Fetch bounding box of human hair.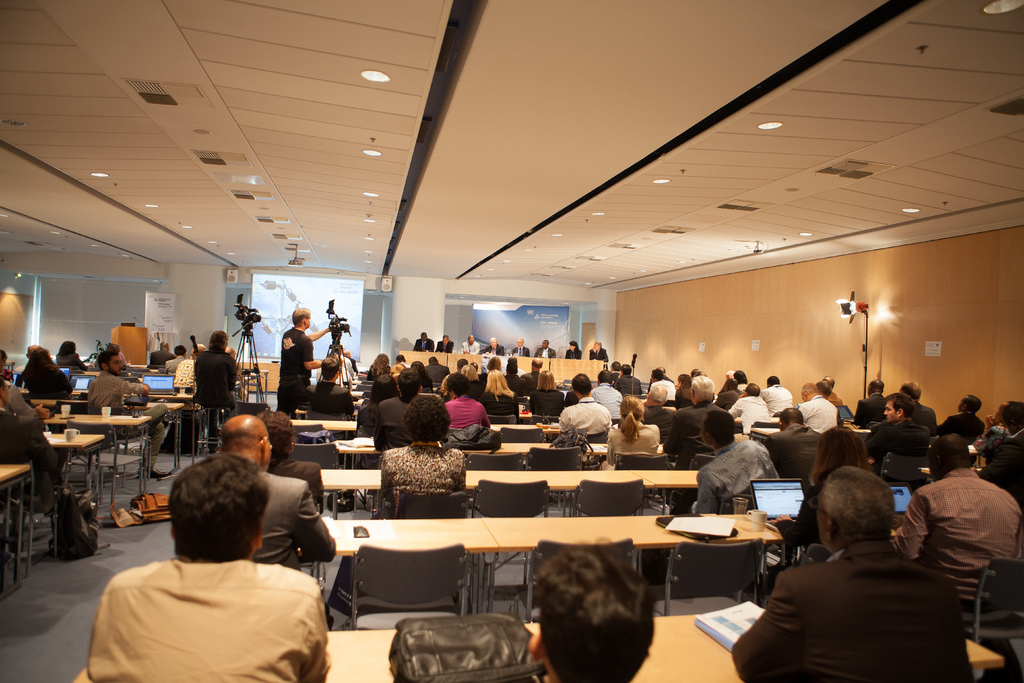
Bbox: {"left": 870, "top": 378, "right": 883, "bottom": 390}.
